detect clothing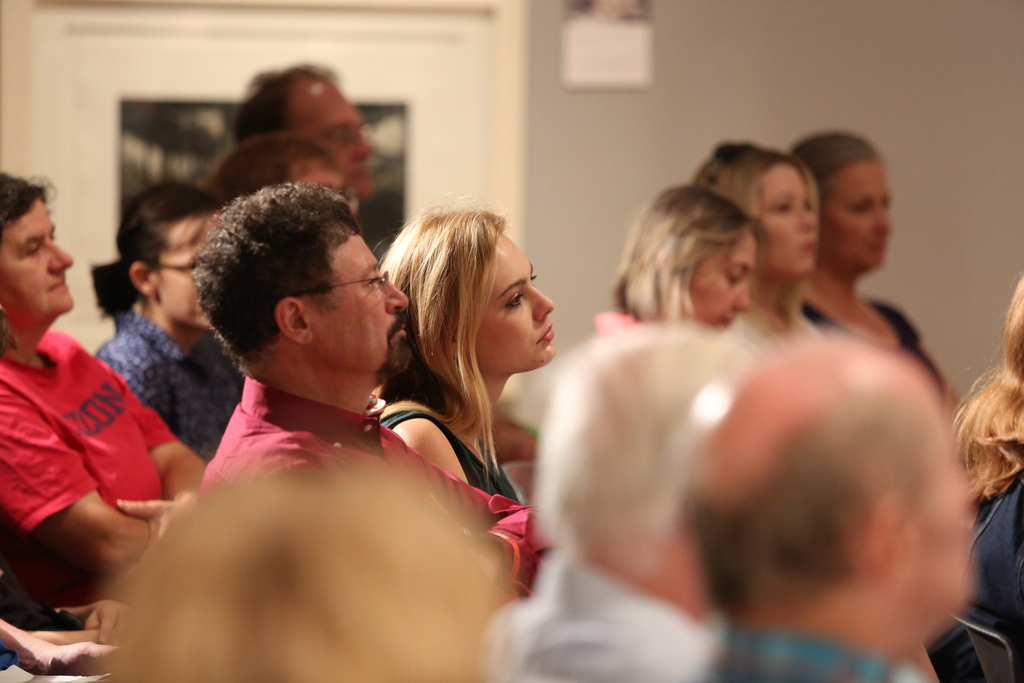
(717, 306, 818, 368)
